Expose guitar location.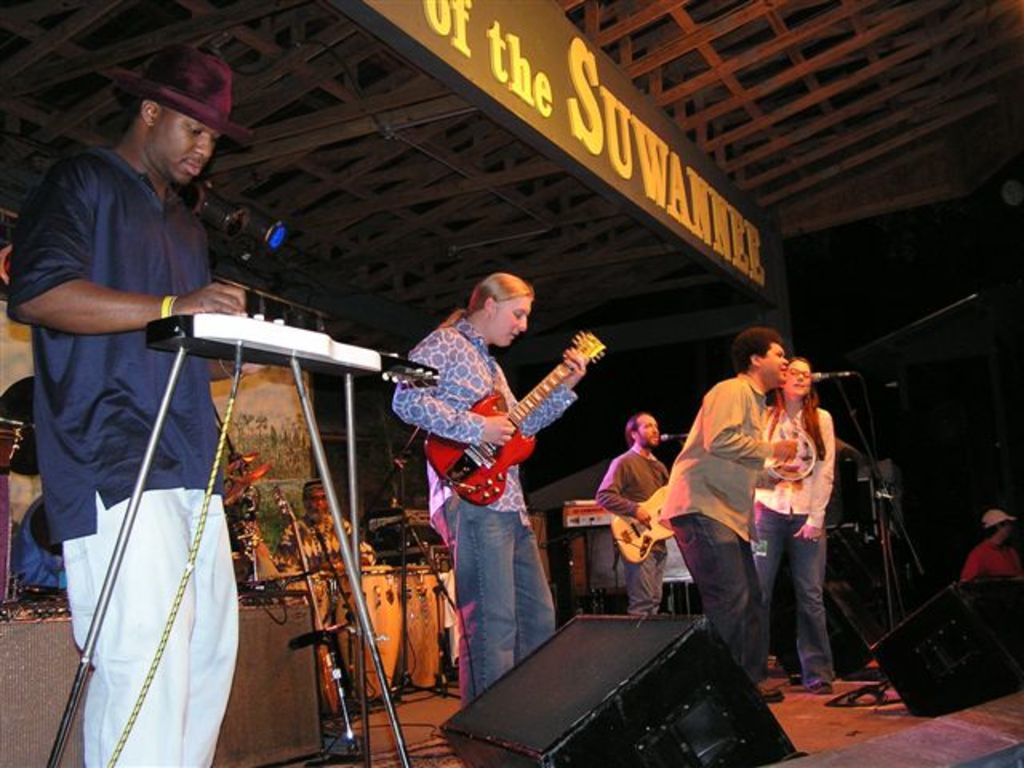
Exposed at [x1=397, y1=338, x2=611, y2=538].
